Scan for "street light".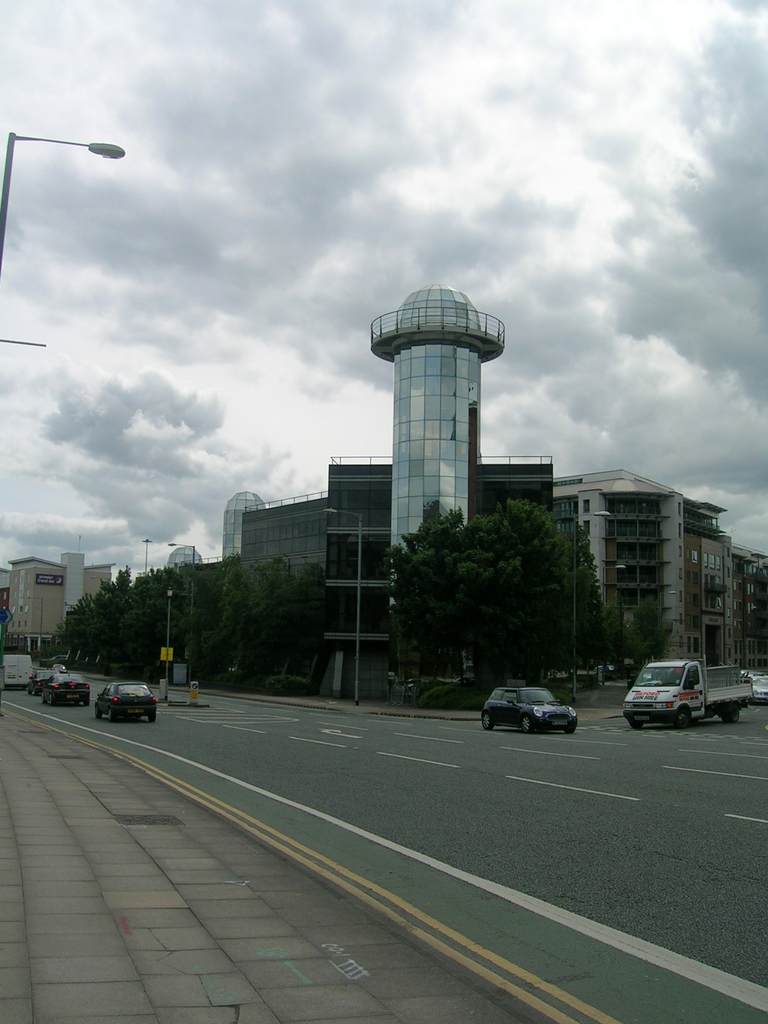
Scan result: bbox=[602, 562, 627, 611].
